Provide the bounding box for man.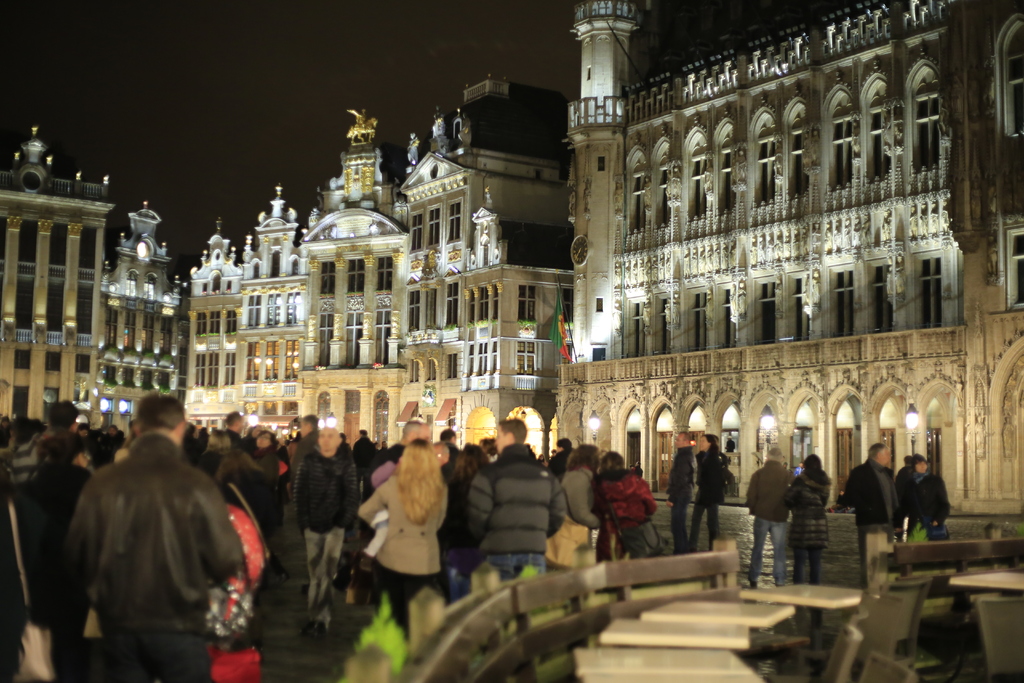
(left=458, top=416, right=568, bottom=626).
